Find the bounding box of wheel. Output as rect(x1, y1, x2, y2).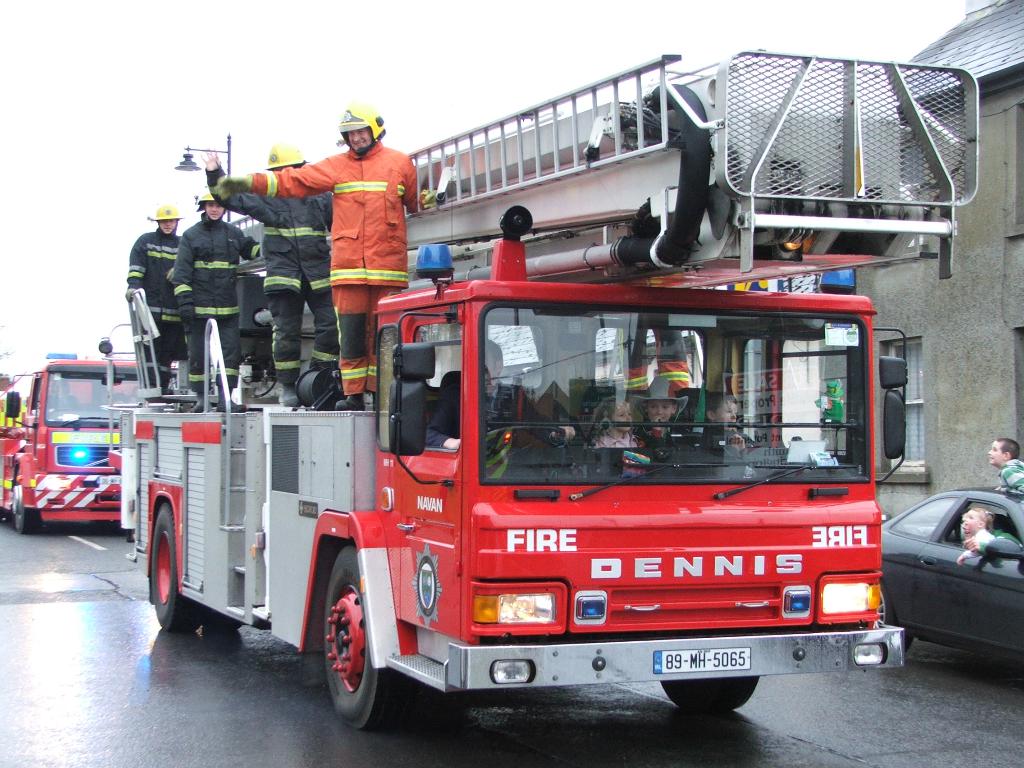
rect(660, 676, 760, 714).
